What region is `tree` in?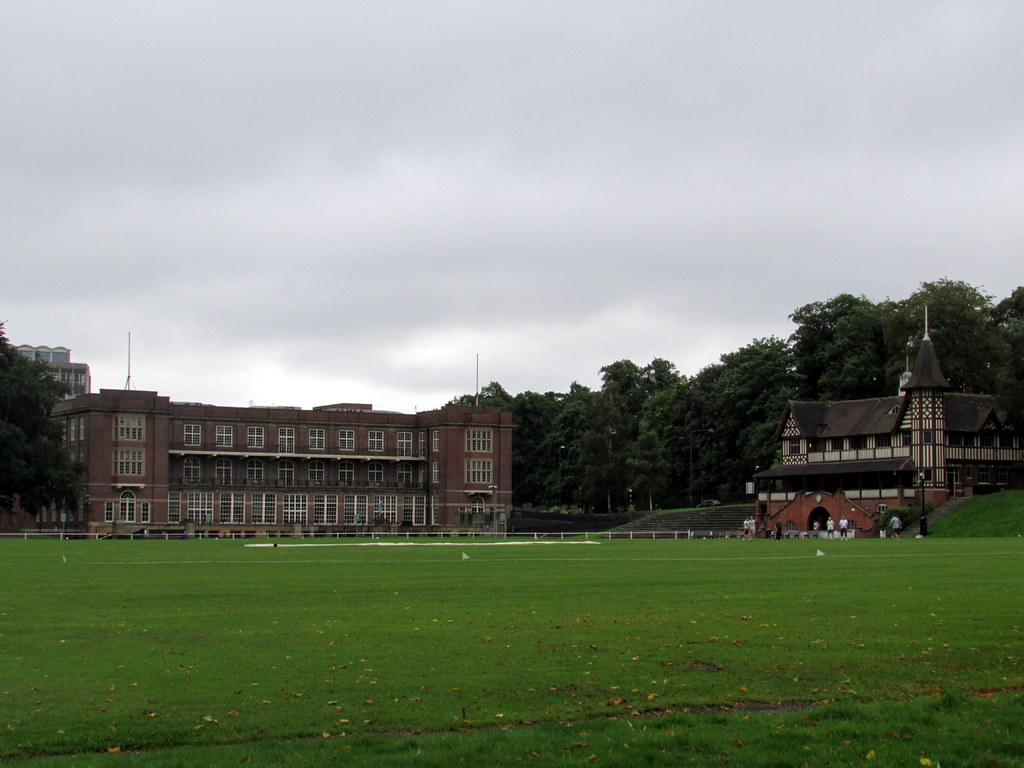
select_region(0, 320, 92, 517).
